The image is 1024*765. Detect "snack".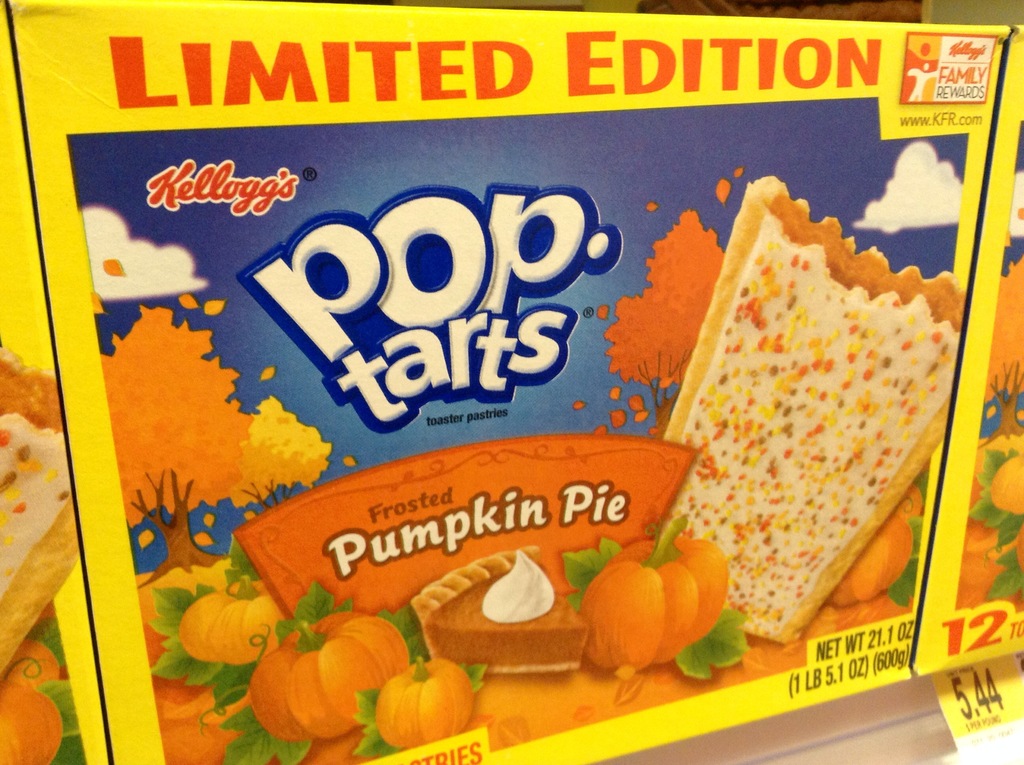
Detection: box(657, 197, 973, 647).
